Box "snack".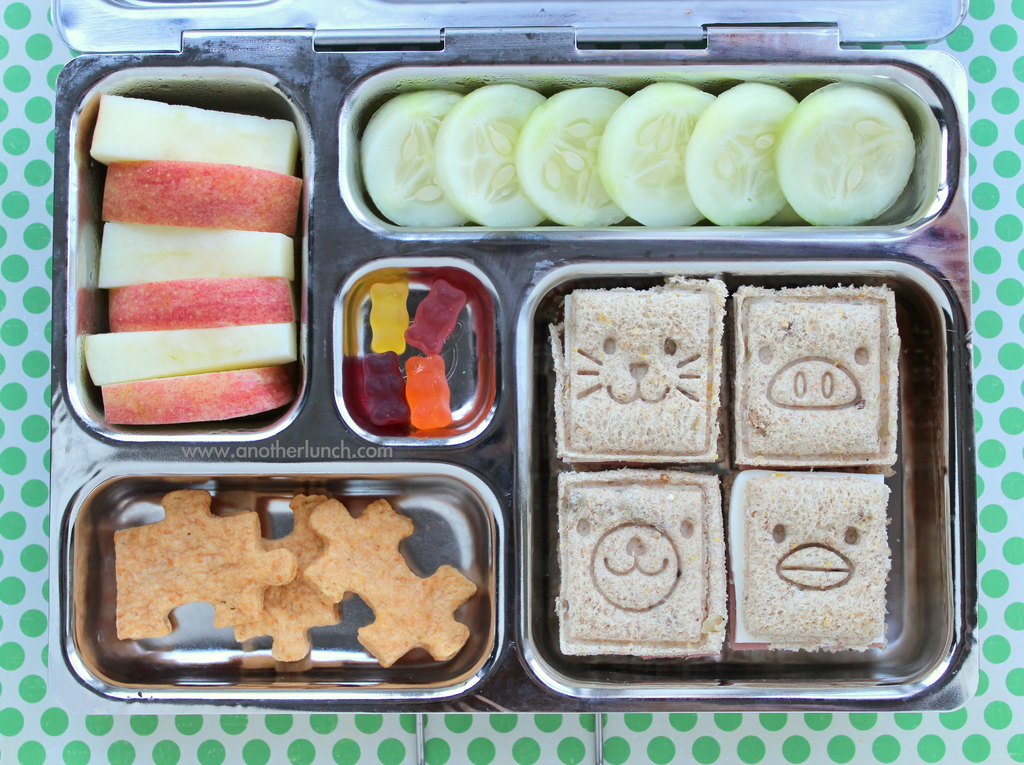
select_region(728, 472, 893, 651).
